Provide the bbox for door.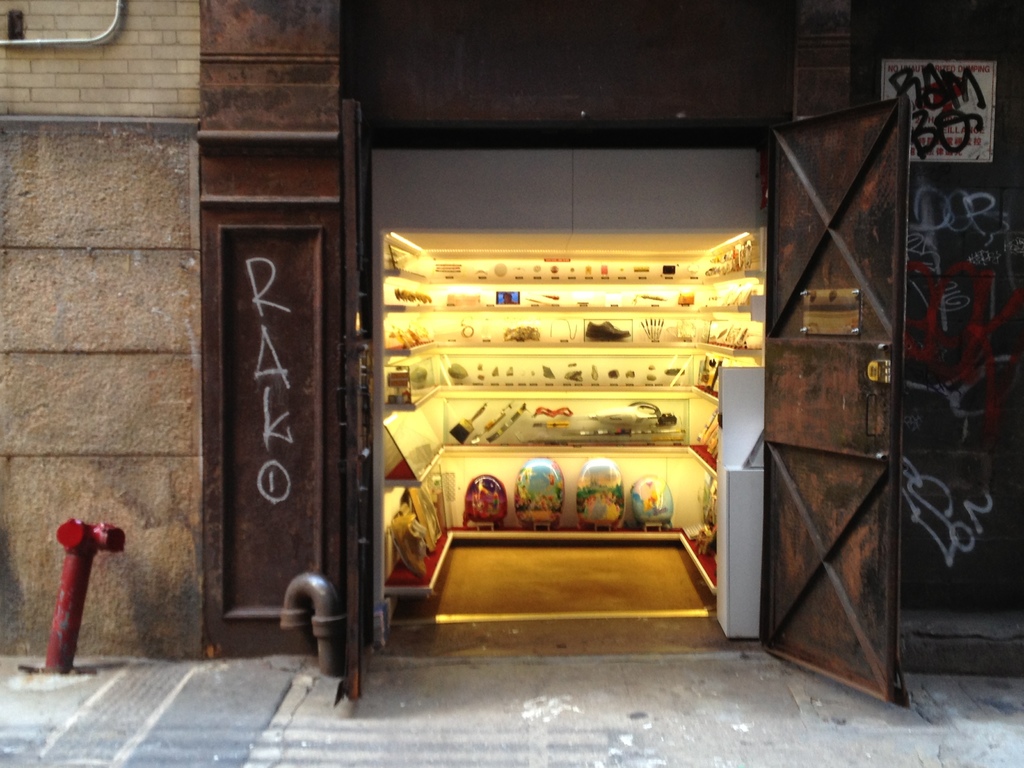
locate(332, 97, 380, 710).
